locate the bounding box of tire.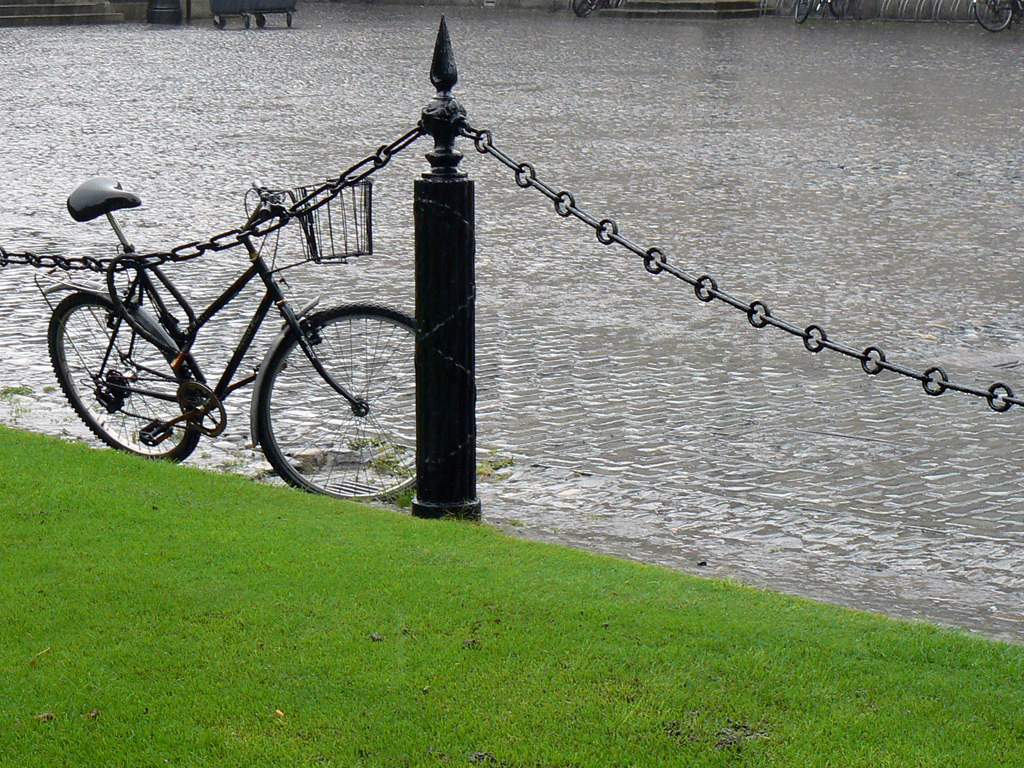
Bounding box: 254 300 429 511.
